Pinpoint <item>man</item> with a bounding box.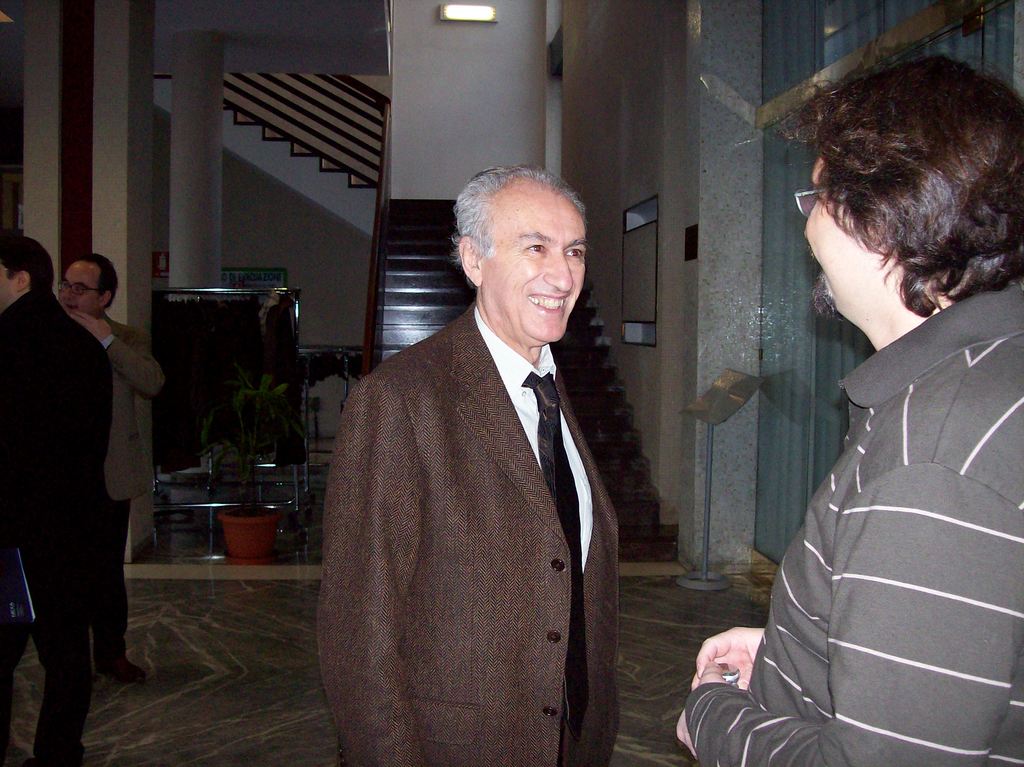
l=55, t=252, r=169, b=684.
